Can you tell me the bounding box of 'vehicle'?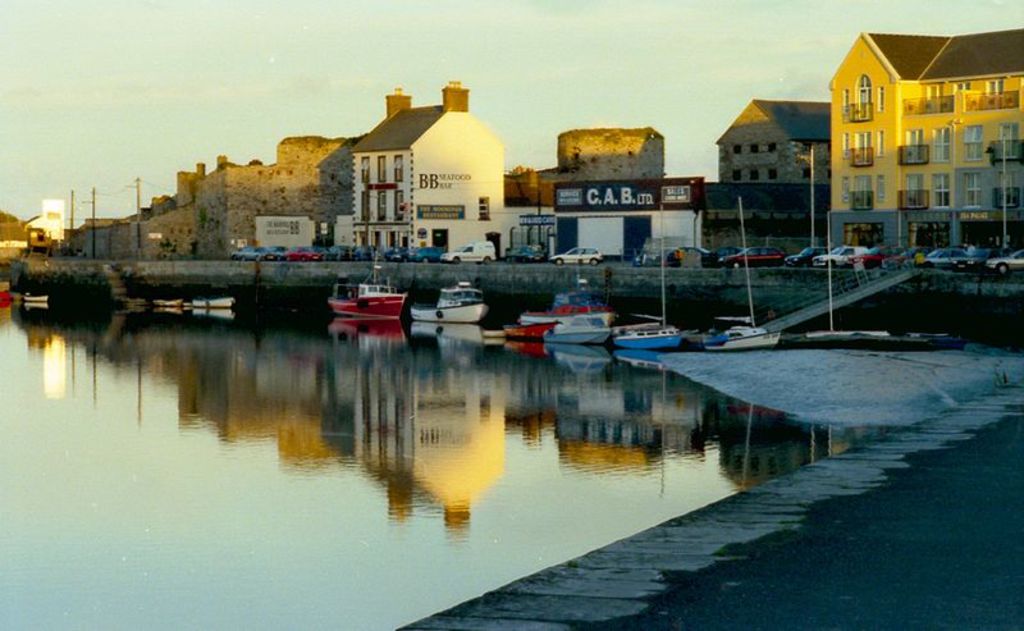
bbox=[438, 241, 495, 268].
